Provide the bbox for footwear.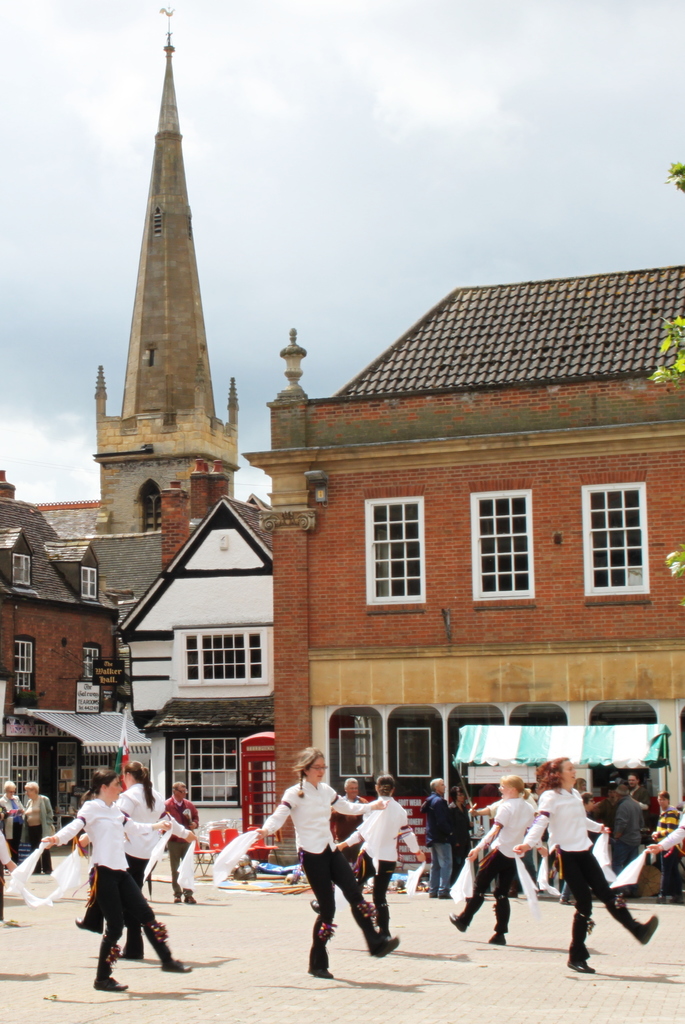
crop(488, 932, 511, 946).
